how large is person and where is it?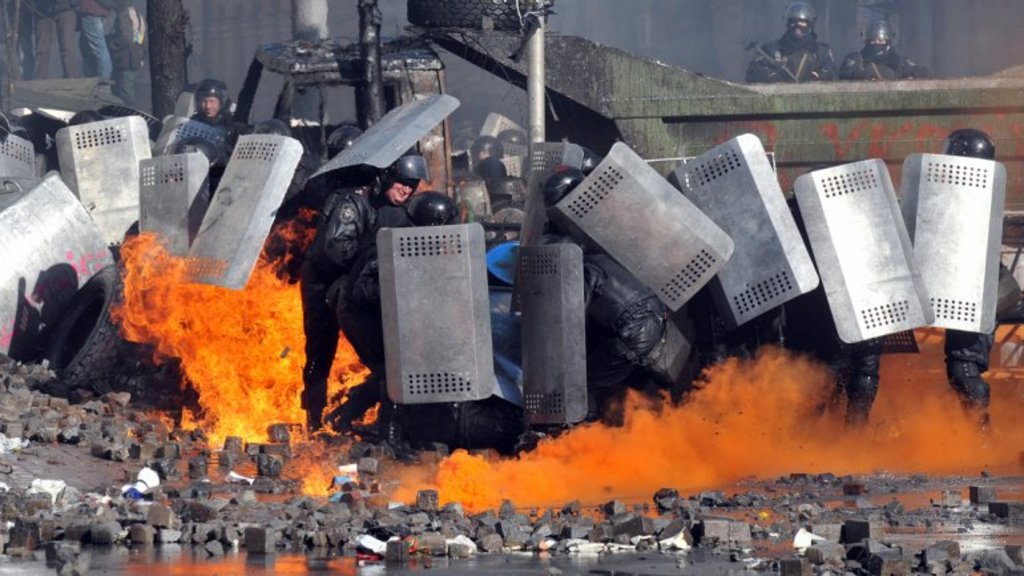
Bounding box: (left=78, top=0, right=113, bottom=78).
